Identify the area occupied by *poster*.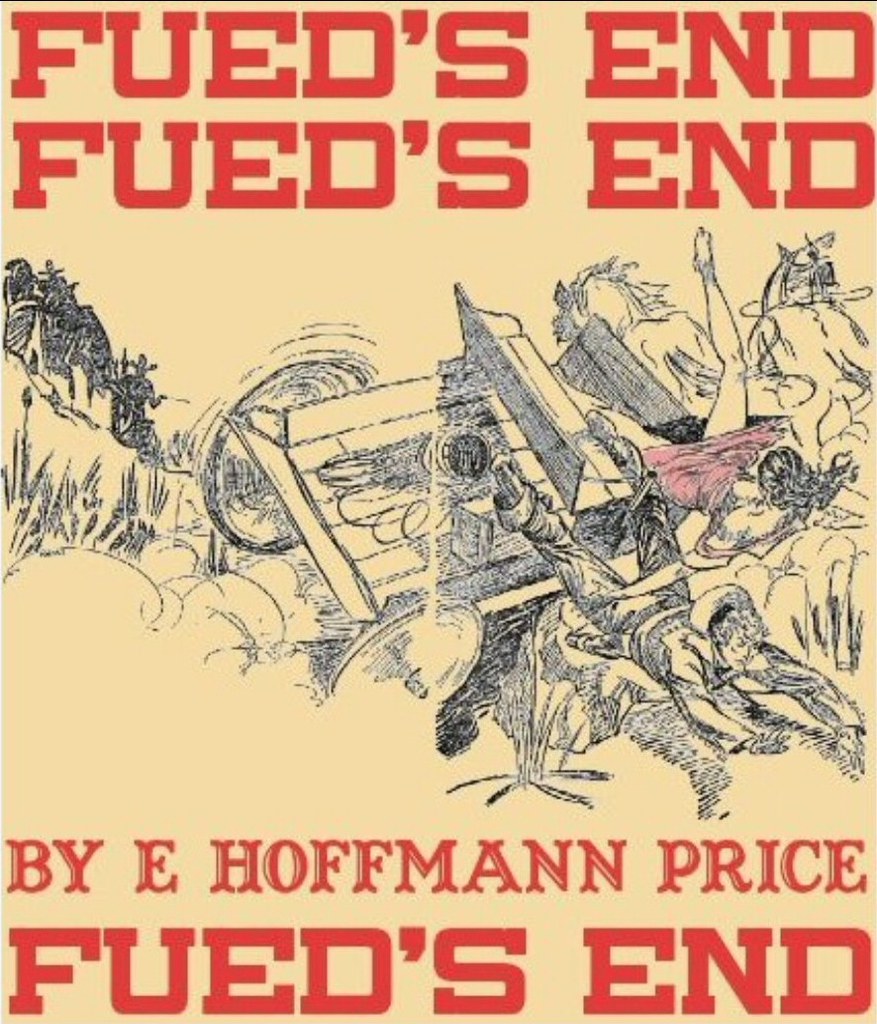
Area: rect(9, 0, 874, 1023).
